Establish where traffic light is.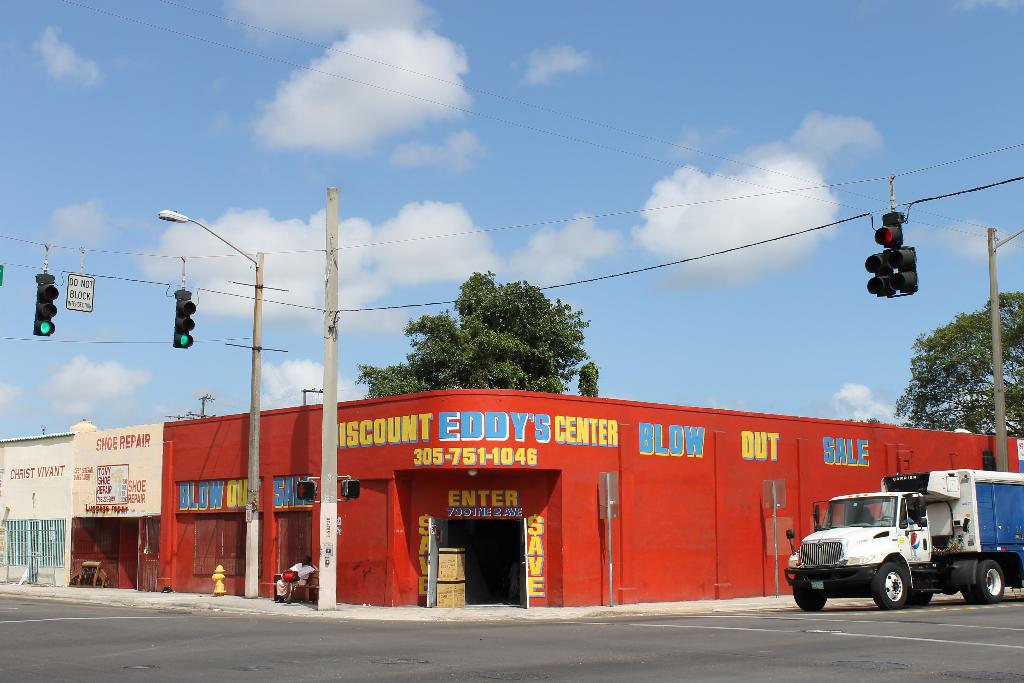
Established at <bbox>172, 288, 196, 350</bbox>.
